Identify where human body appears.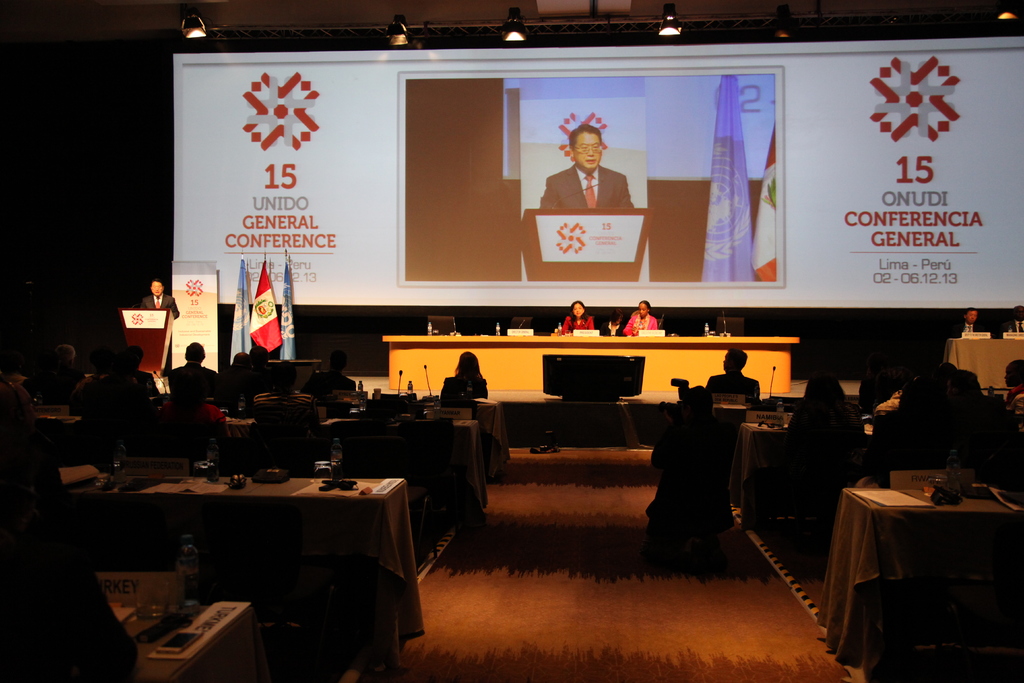
Appears at {"left": 702, "top": 343, "right": 757, "bottom": 400}.
